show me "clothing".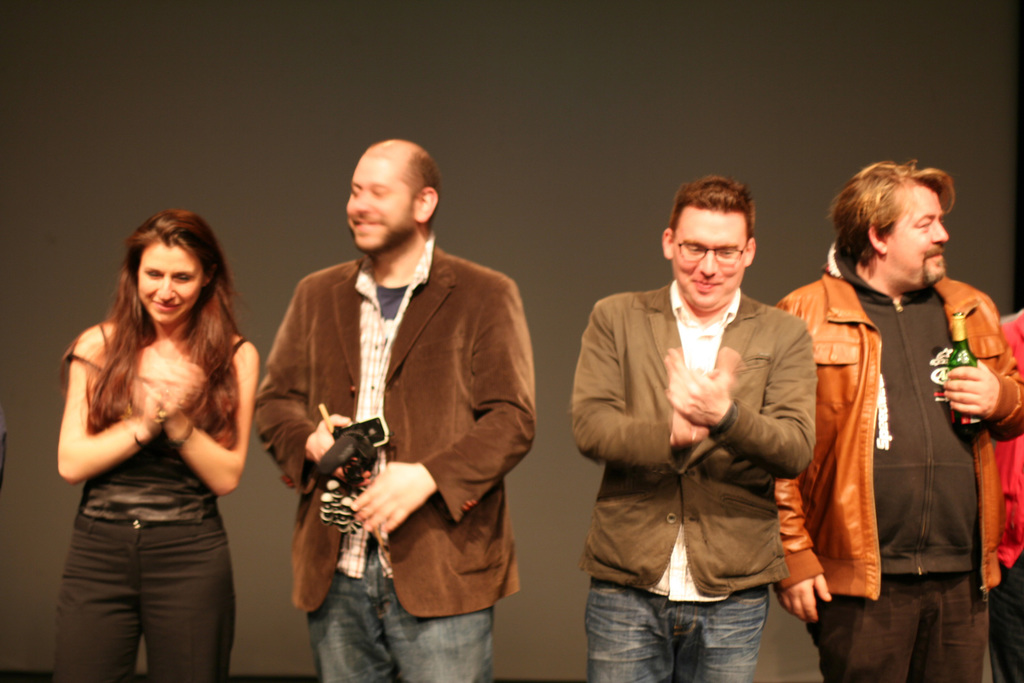
"clothing" is here: bbox(315, 540, 496, 682).
